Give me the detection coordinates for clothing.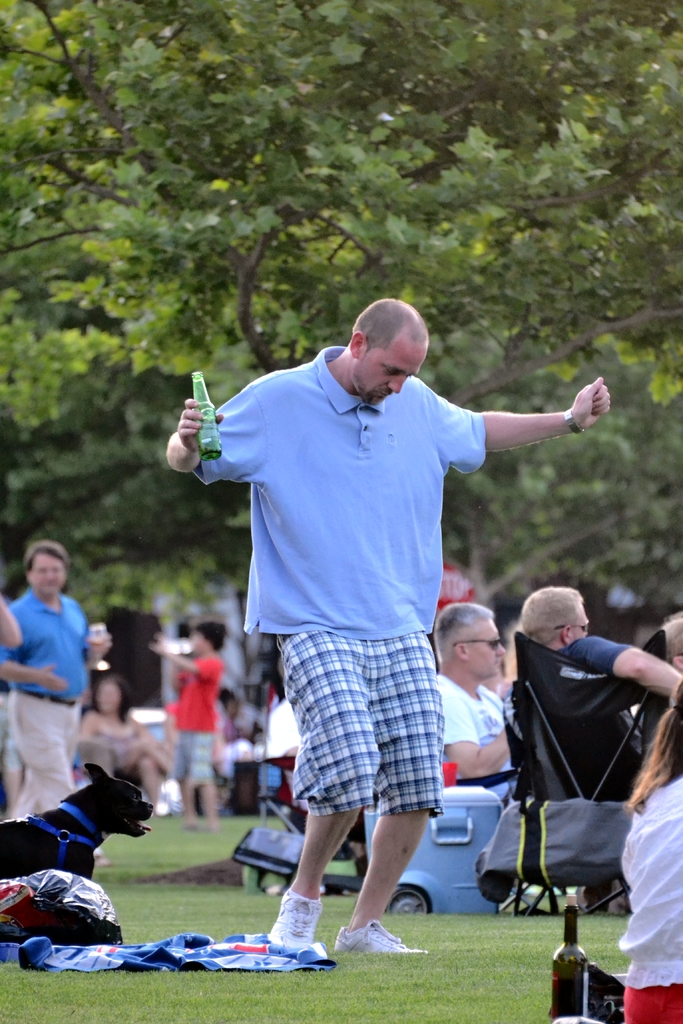
bbox(432, 668, 511, 804).
